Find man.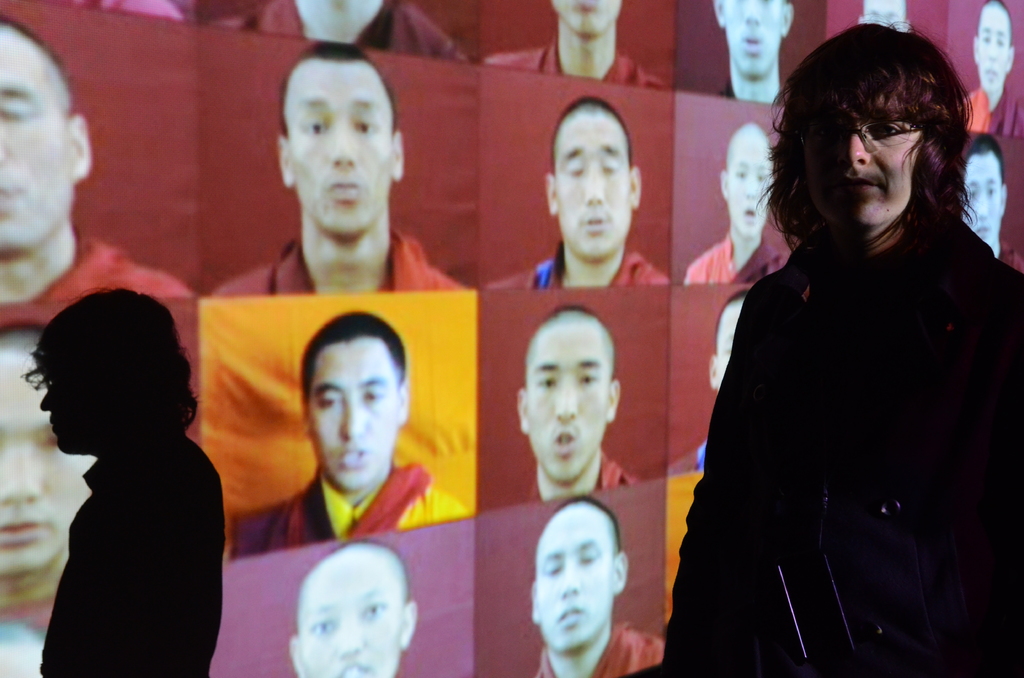
484:0:666:97.
